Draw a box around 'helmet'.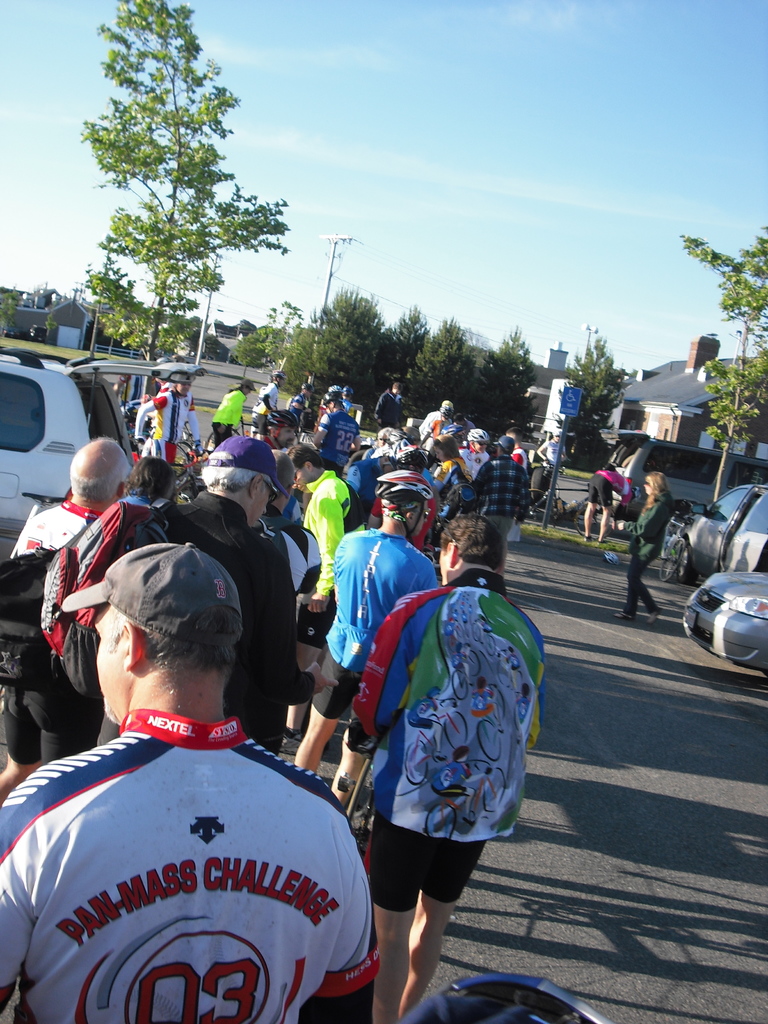
<bbox>374, 469, 429, 537</bbox>.
